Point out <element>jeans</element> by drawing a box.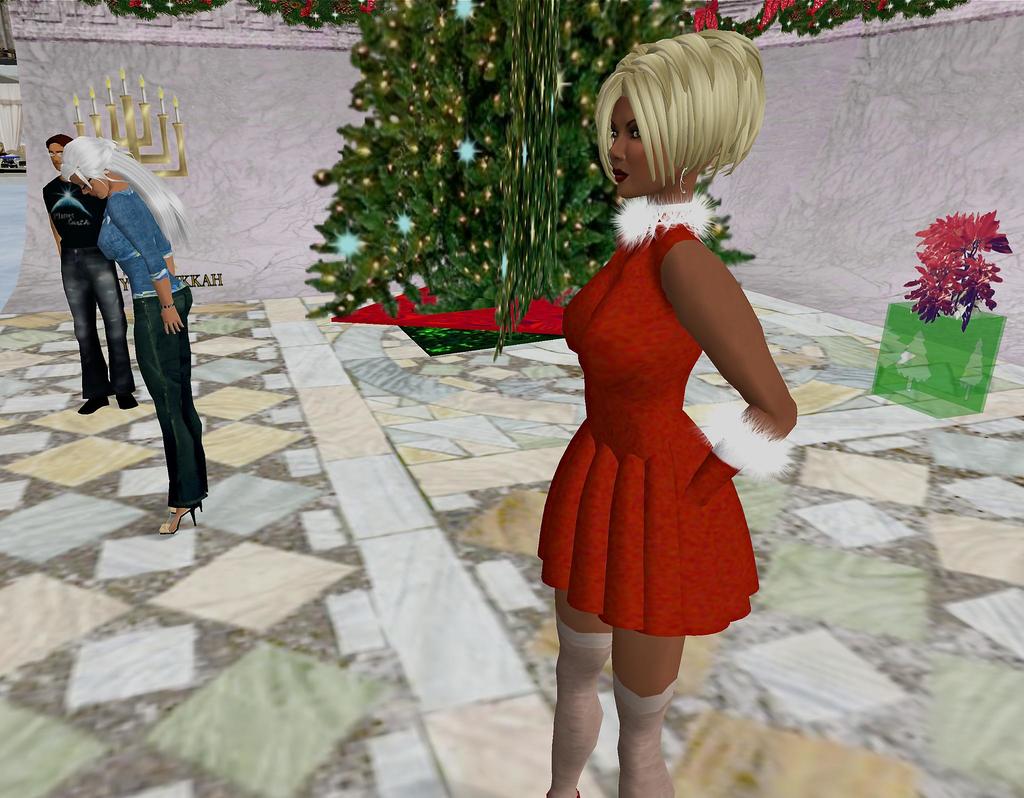
64, 259, 130, 399.
